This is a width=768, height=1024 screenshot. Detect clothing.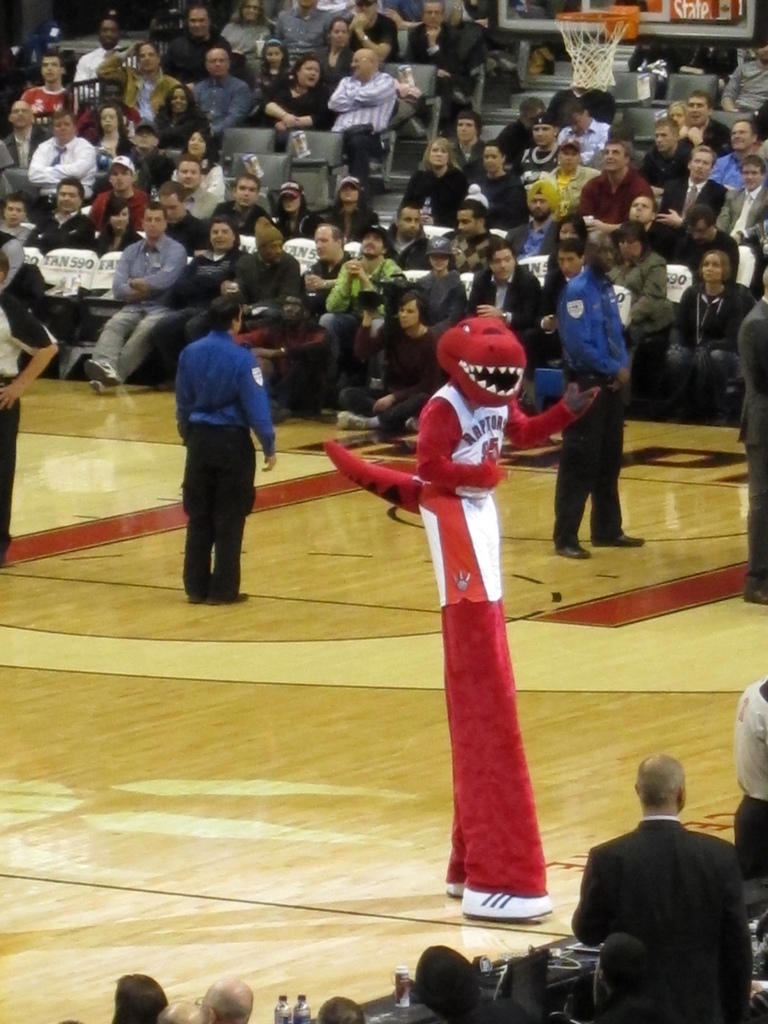
BBox(401, 162, 467, 216).
